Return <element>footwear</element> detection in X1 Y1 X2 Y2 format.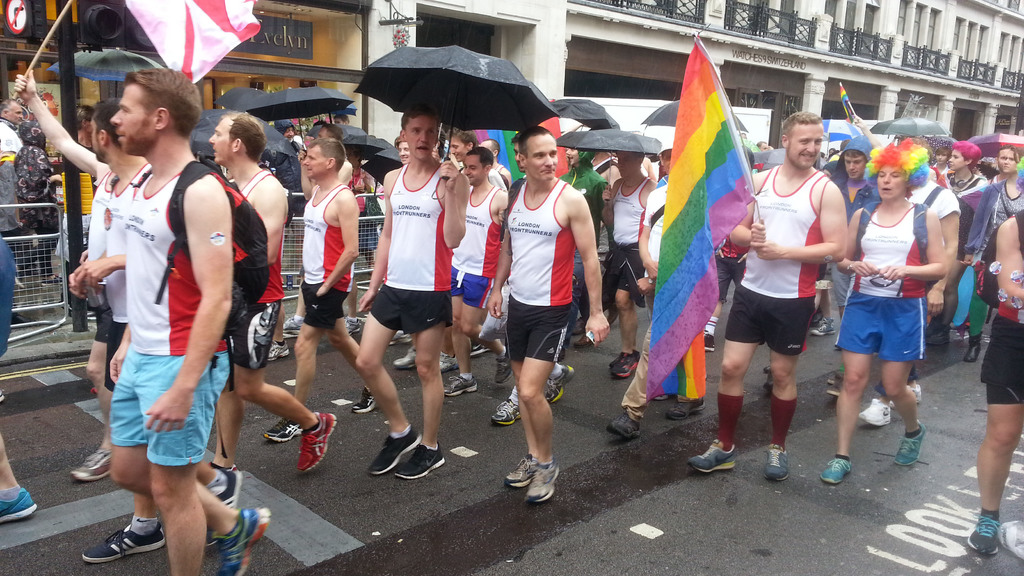
394 346 415 371.
